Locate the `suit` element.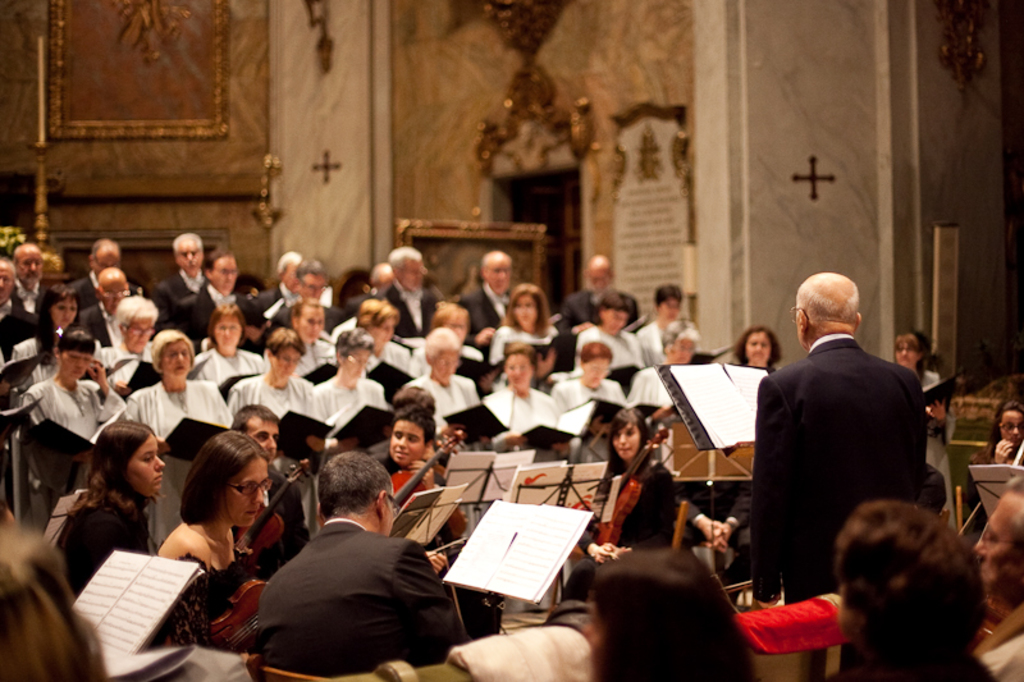
Element bbox: <bbox>229, 464, 315, 578</bbox>.
